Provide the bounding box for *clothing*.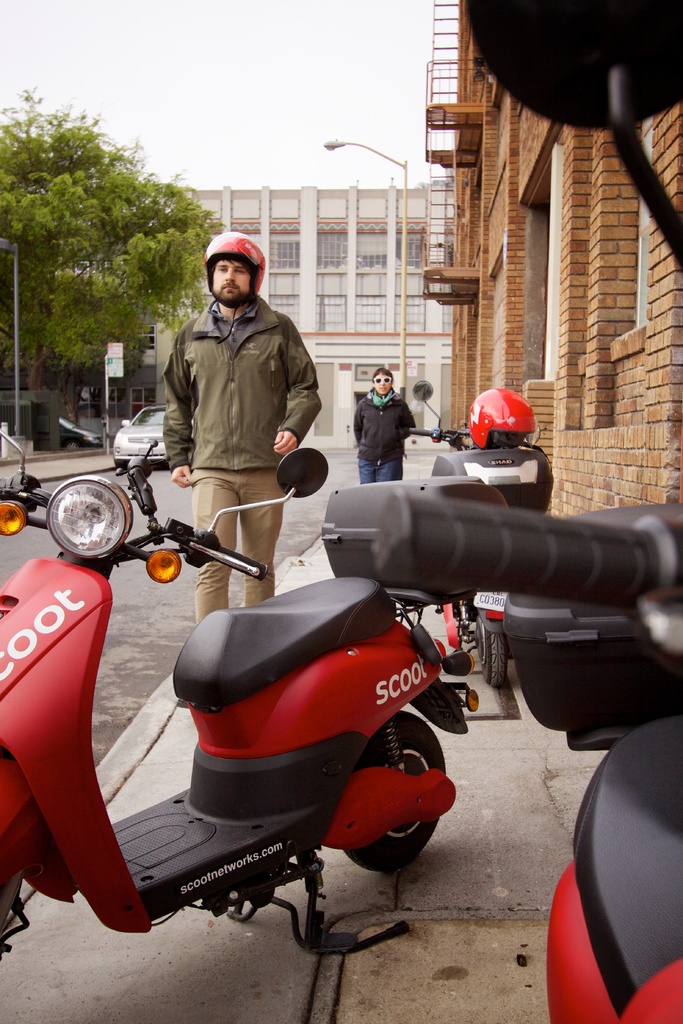
349:386:417:479.
